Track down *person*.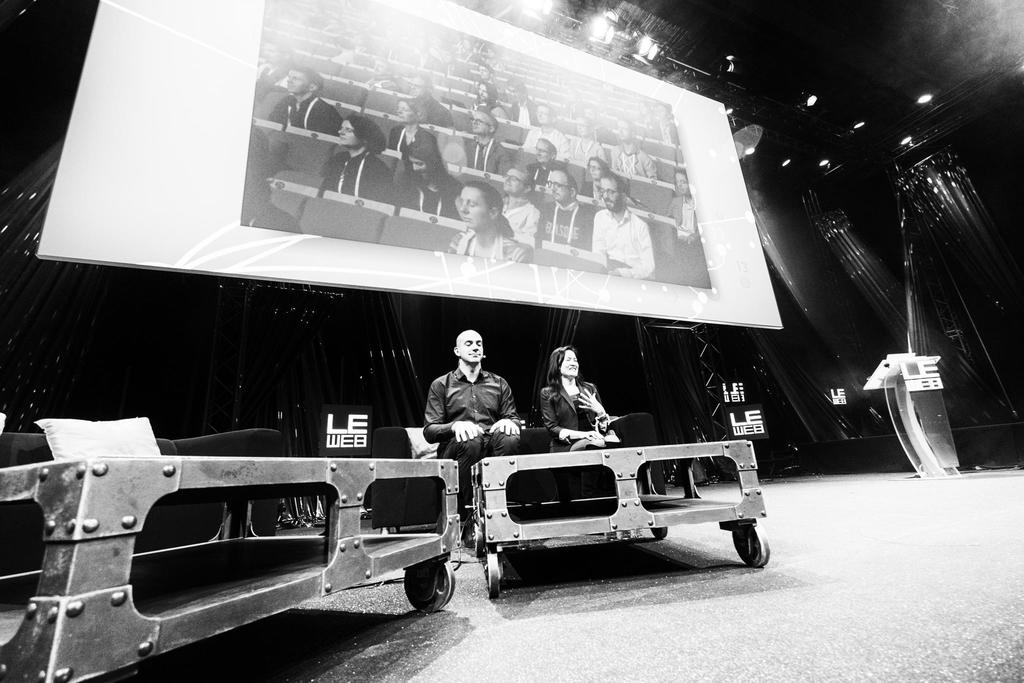
Tracked to box=[540, 168, 604, 270].
